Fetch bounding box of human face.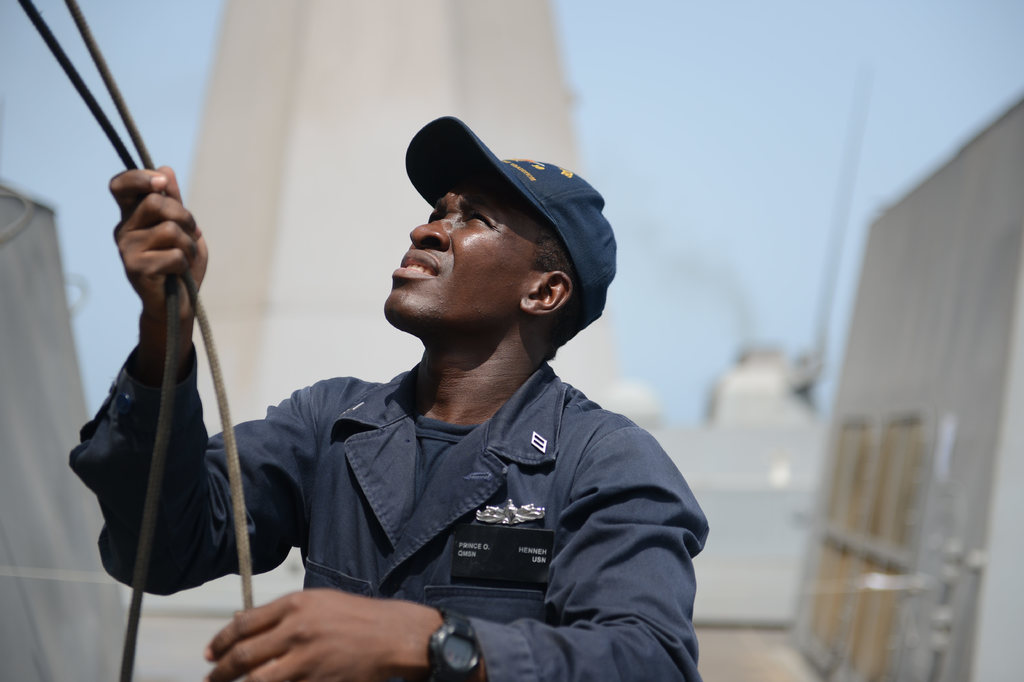
Bbox: bbox=[383, 170, 535, 319].
